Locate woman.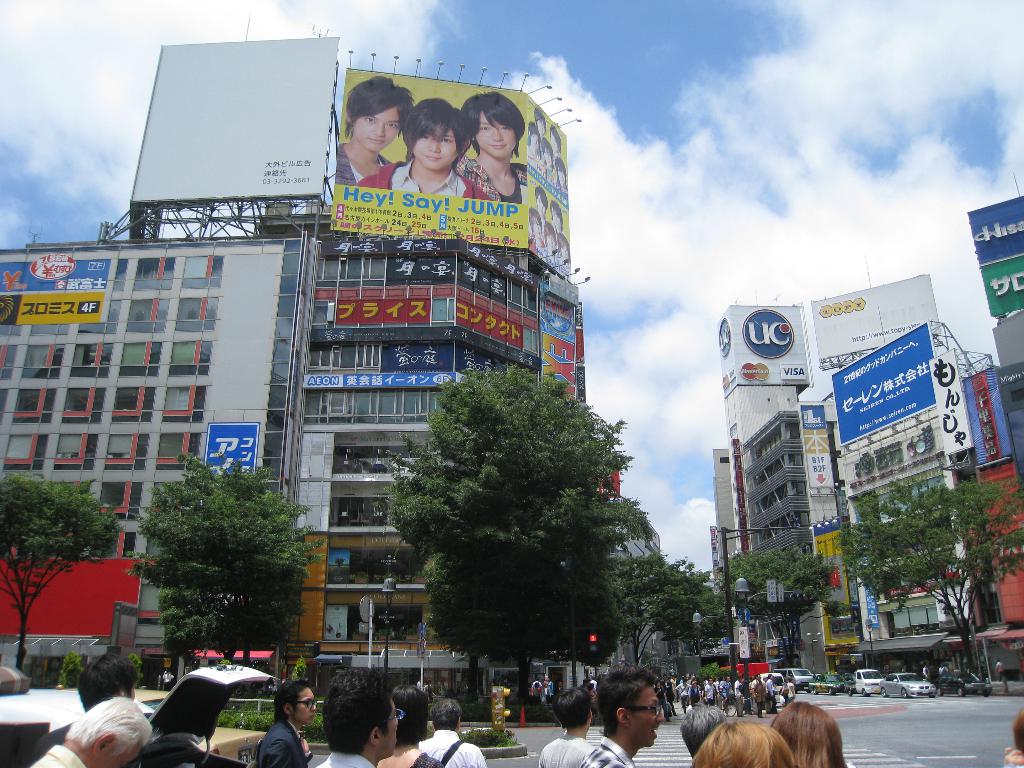
Bounding box: left=769, top=698, right=844, bottom=767.
